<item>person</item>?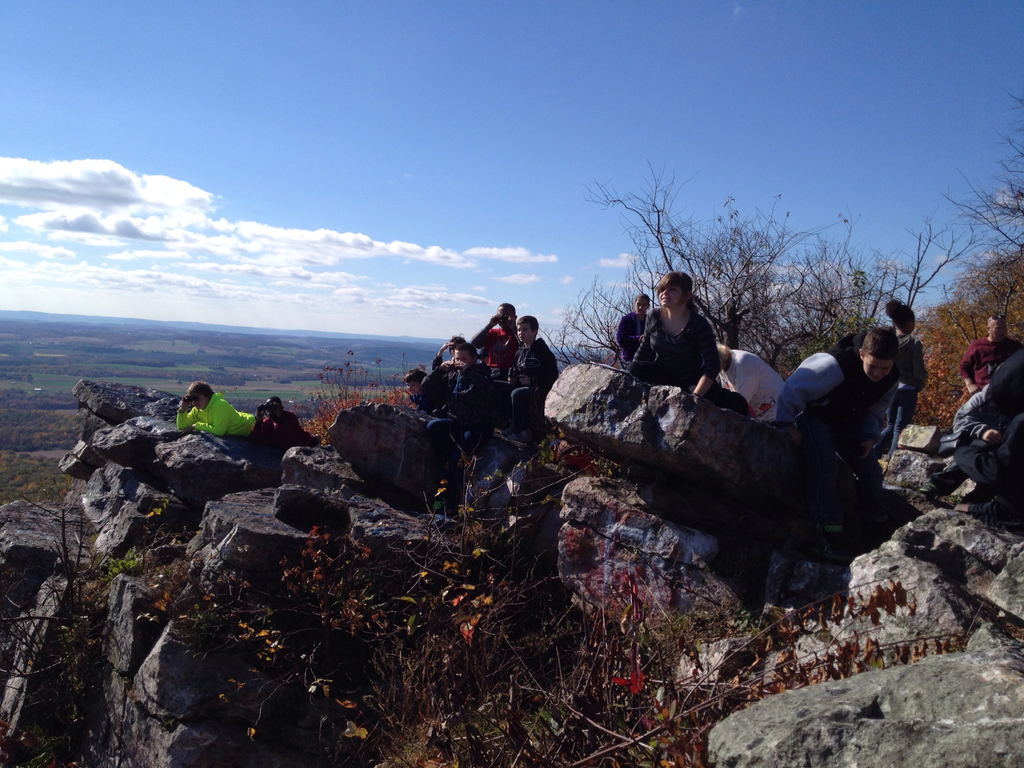
bbox(631, 273, 730, 400)
